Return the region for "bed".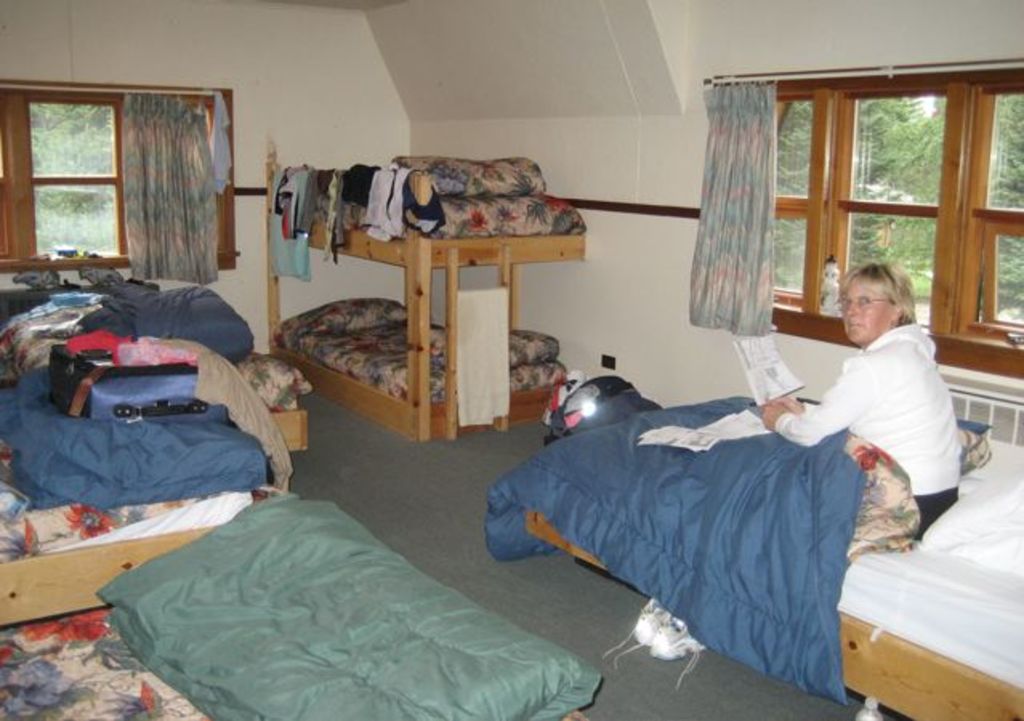
[x1=274, y1=298, x2=572, y2=445].
